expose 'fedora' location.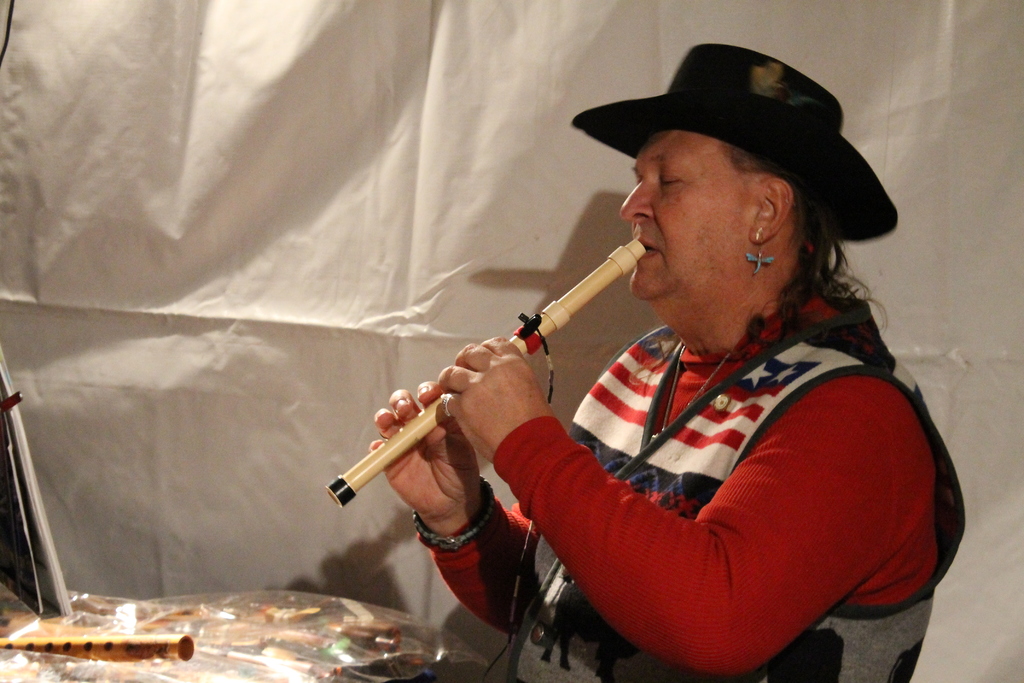
Exposed at (x1=572, y1=42, x2=902, y2=242).
